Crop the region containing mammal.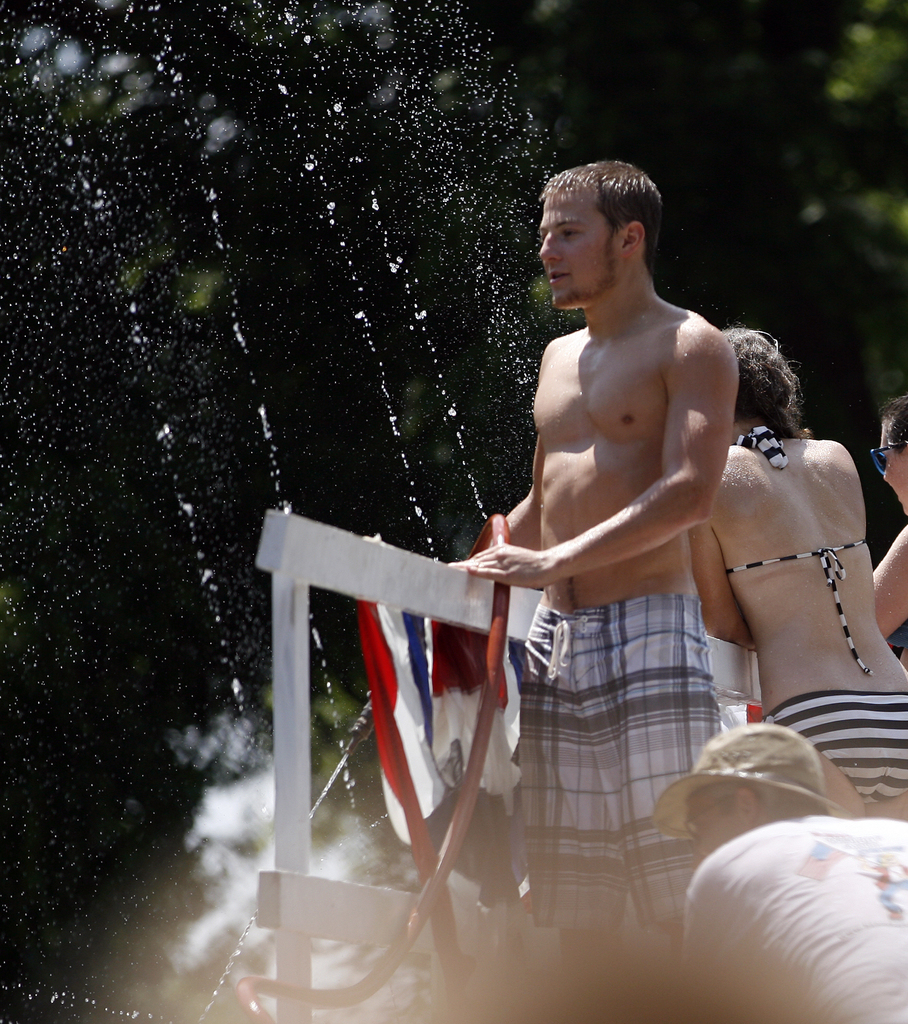
Crop region: box=[703, 321, 907, 806].
